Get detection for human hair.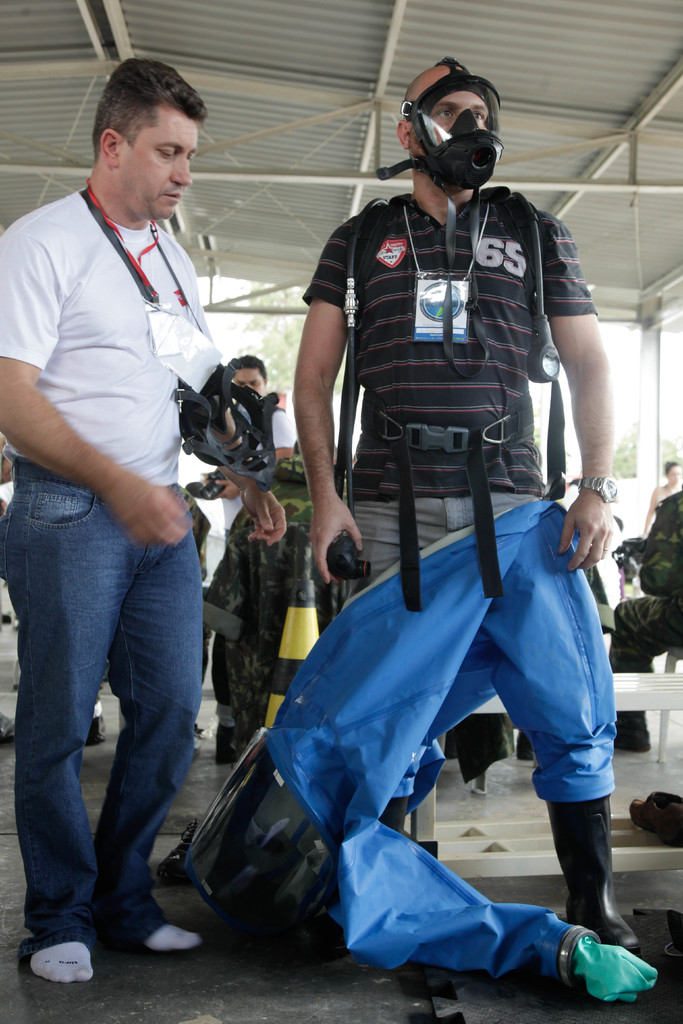
Detection: (403, 75, 506, 159).
